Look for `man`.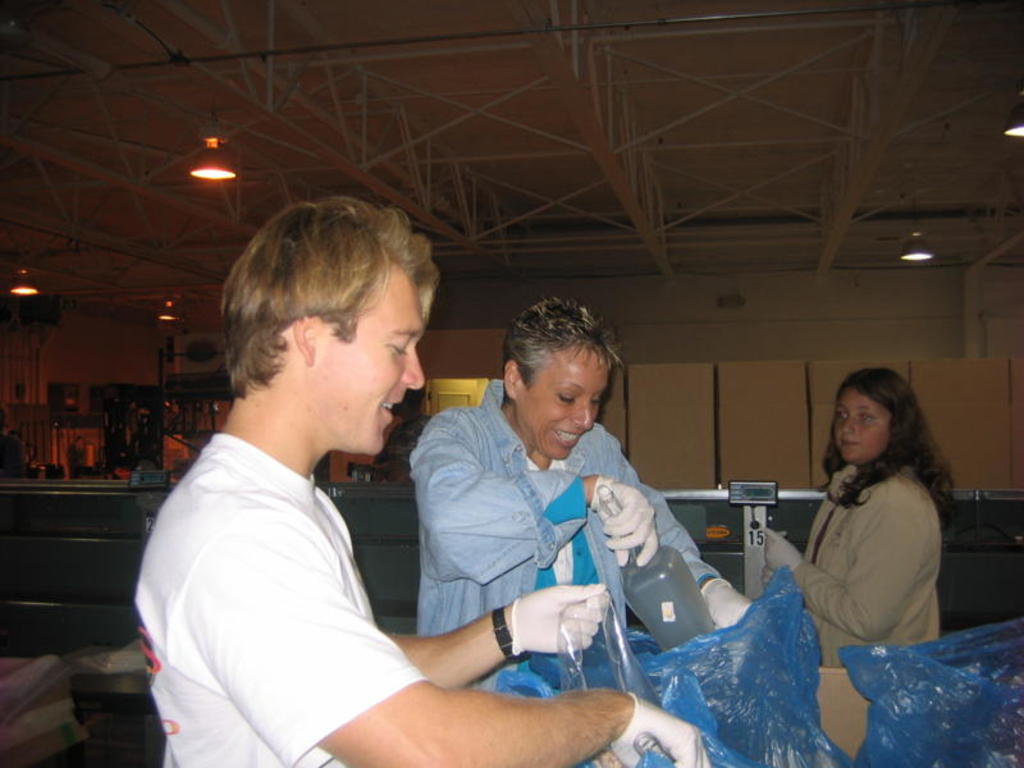
Found: bbox=[134, 207, 579, 764].
